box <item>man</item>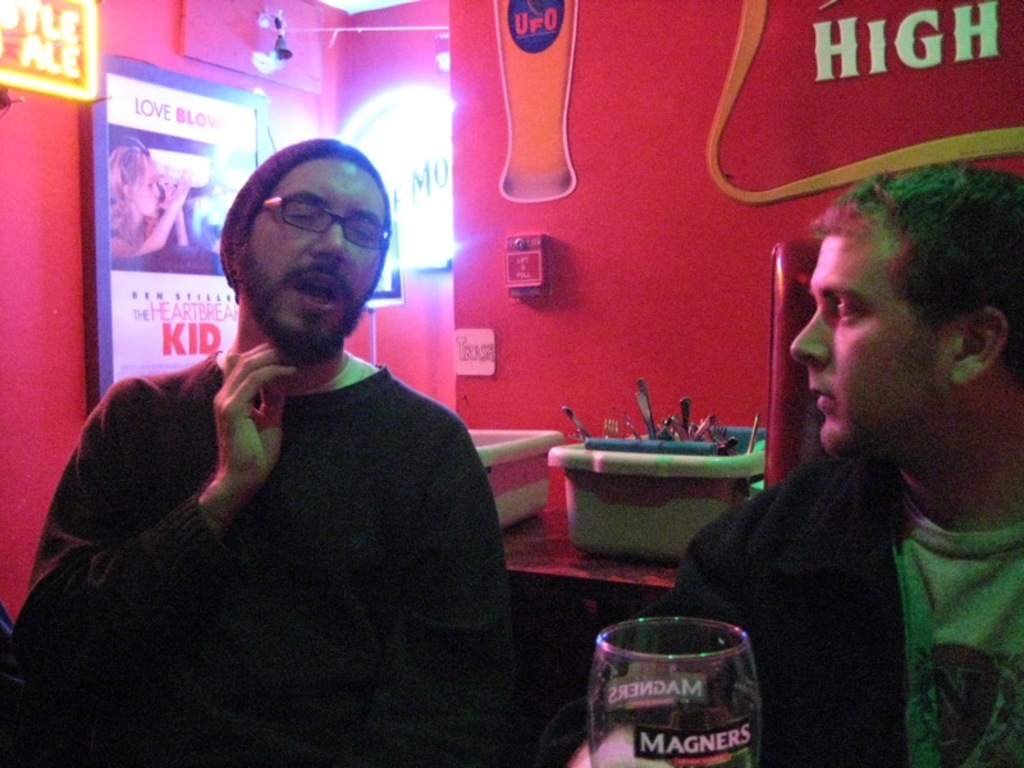
box=[645, 175, 1023, 767]
